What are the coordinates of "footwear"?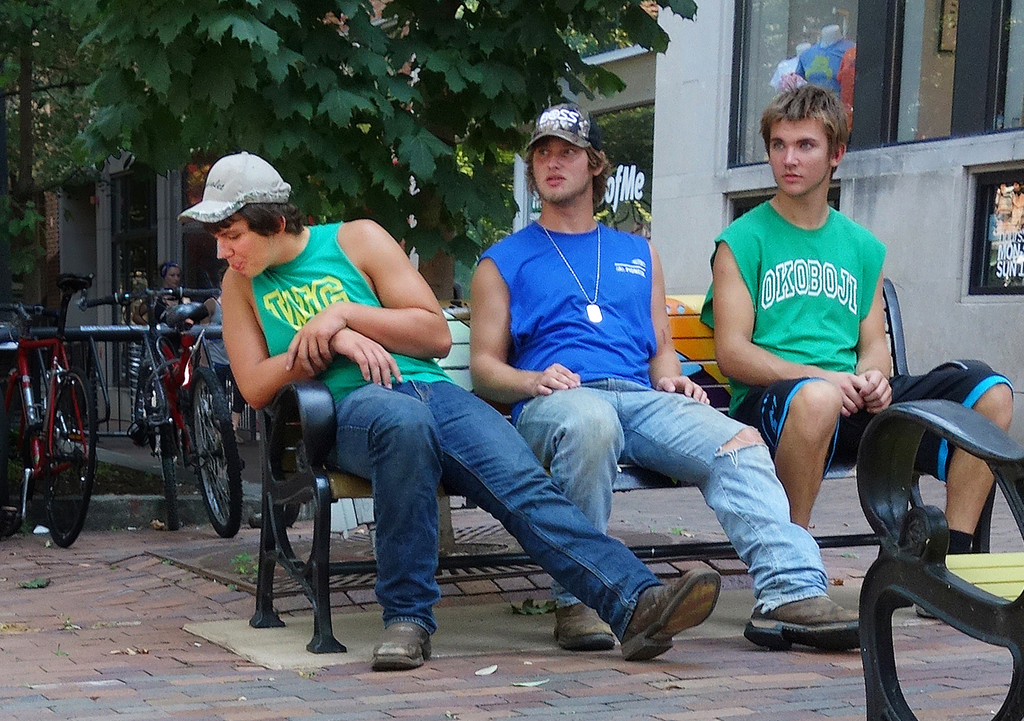
x1=369, y1=620, x2=433, y2=676.
